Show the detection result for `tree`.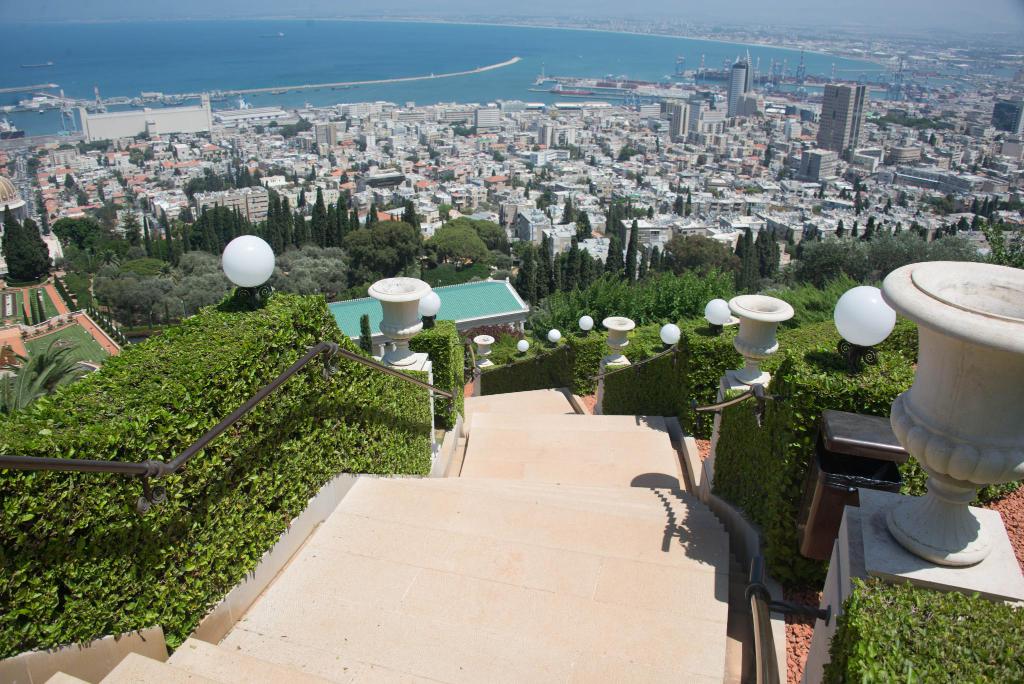
[3, 199, 47, 285].
